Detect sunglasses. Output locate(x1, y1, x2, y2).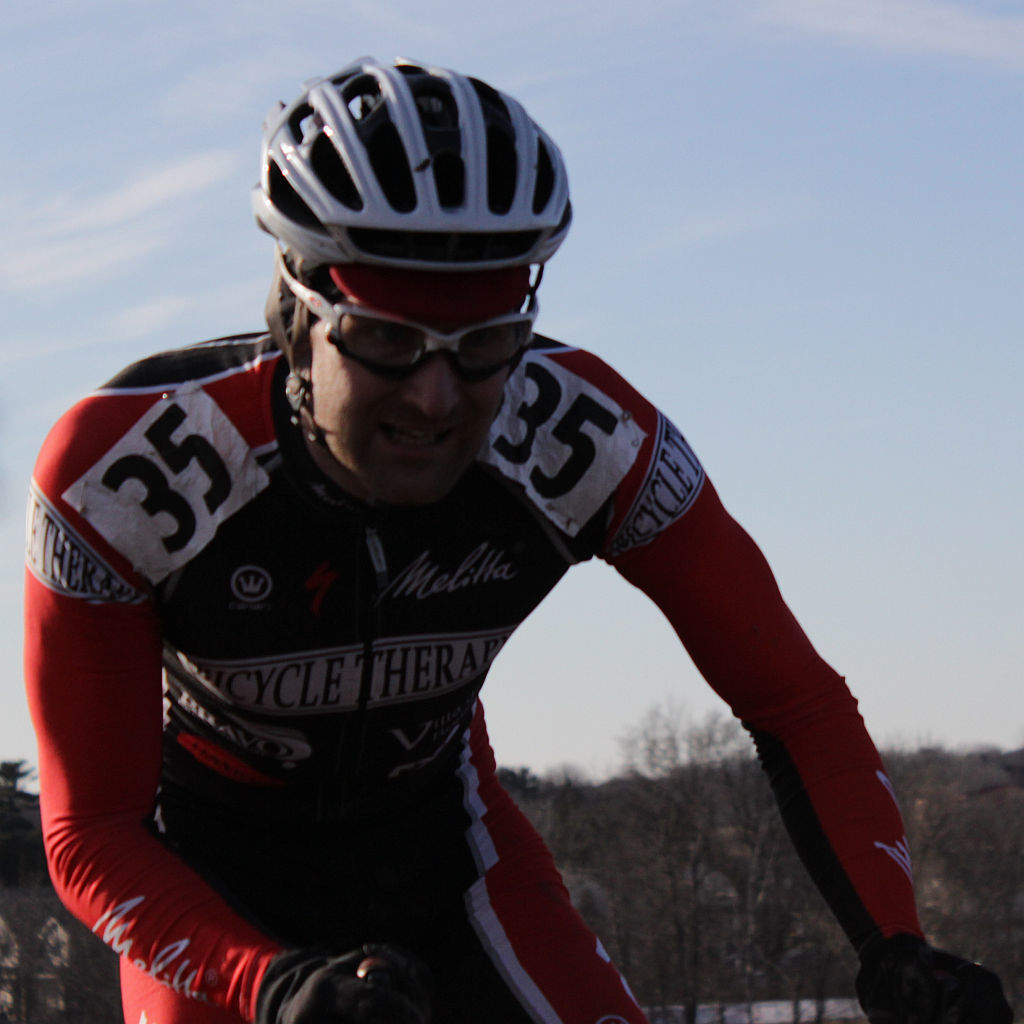
locate(279, 251, 534, 369).
